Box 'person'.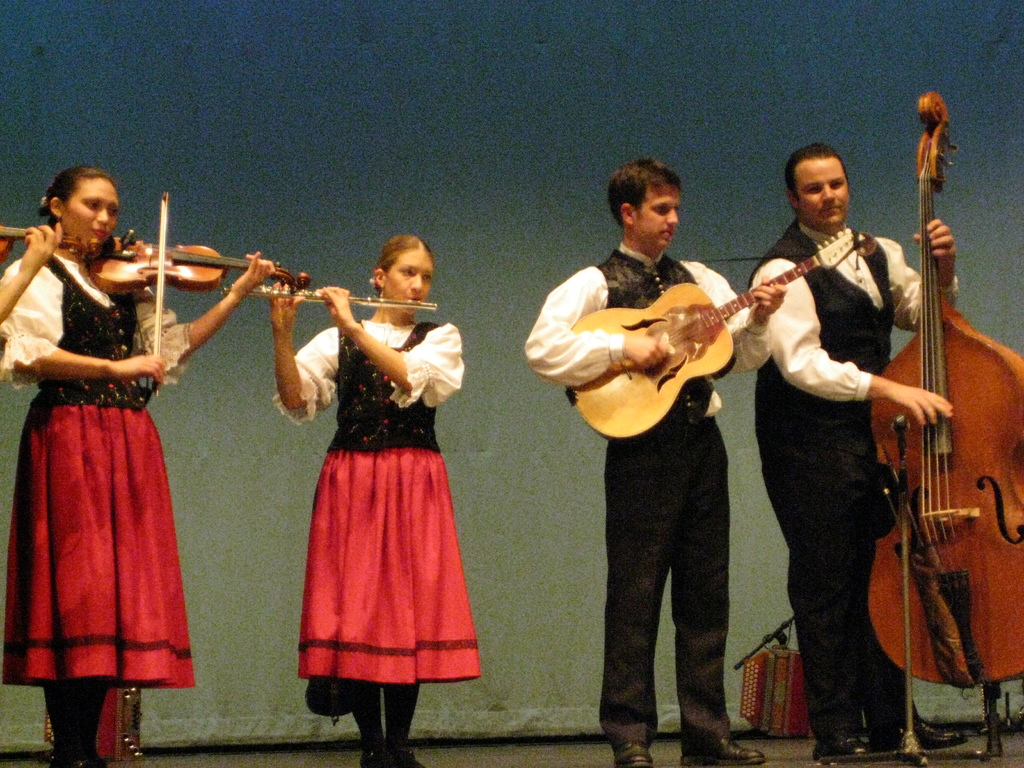
[266,227,481,767].
